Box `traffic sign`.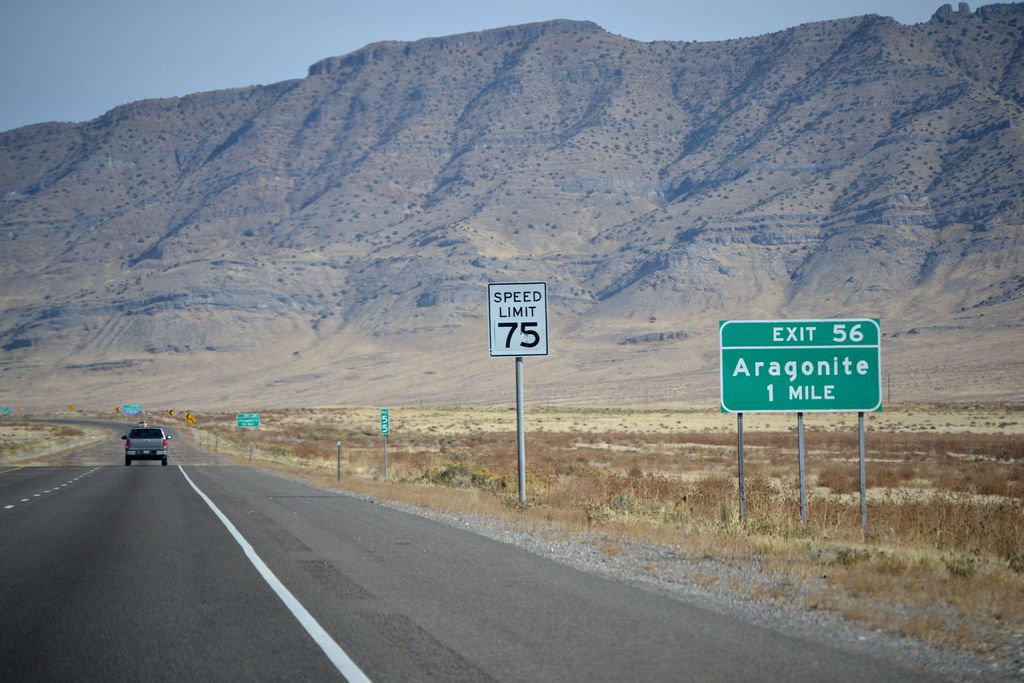
235, 415, 261, 425.
